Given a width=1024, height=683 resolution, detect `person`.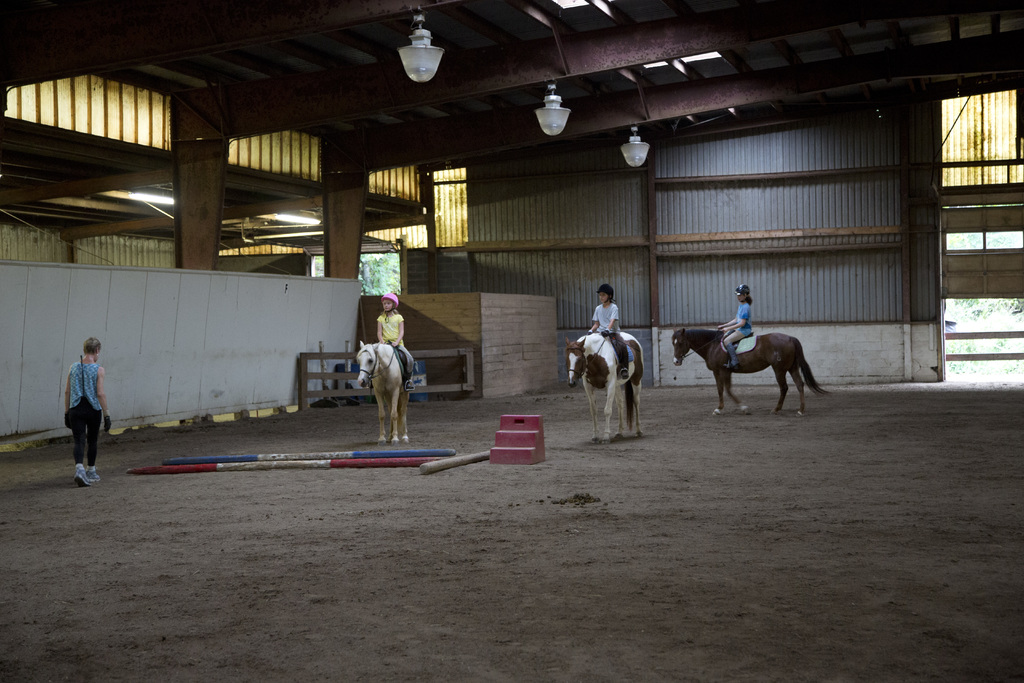
[713,279,757,374].
